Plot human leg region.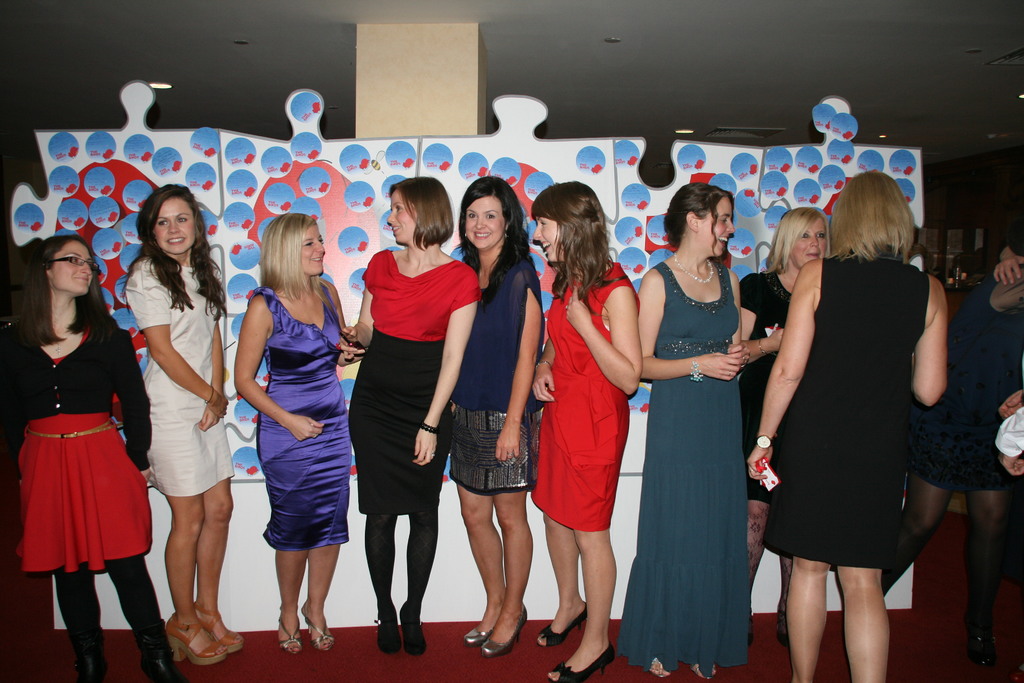
Plotted at bbox=[394, 394, 450, 658].
